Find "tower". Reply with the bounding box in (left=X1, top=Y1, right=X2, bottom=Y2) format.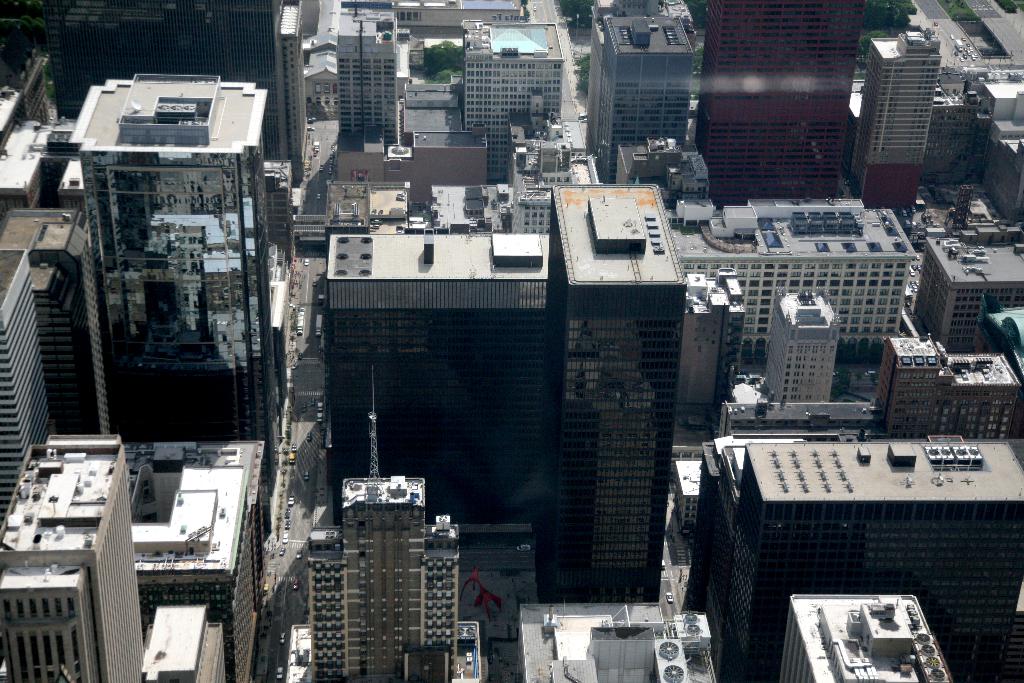
(left=4, top=434, right=149, bottom=682).
